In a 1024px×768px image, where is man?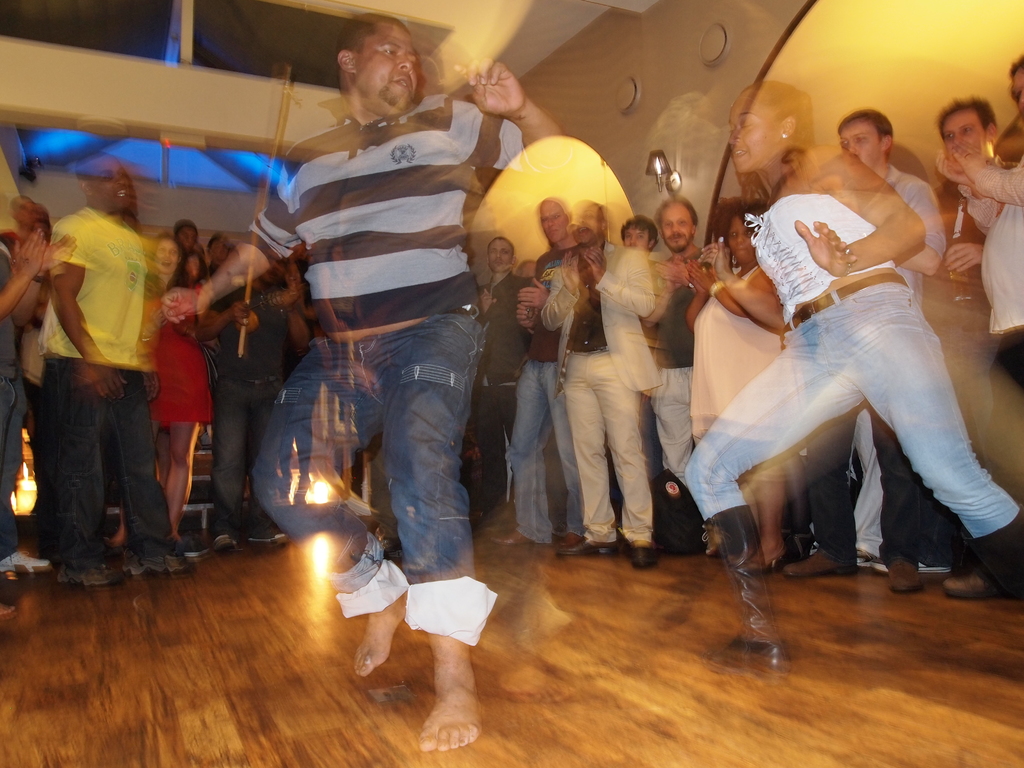
Rect(543, 194, 664, 548).
